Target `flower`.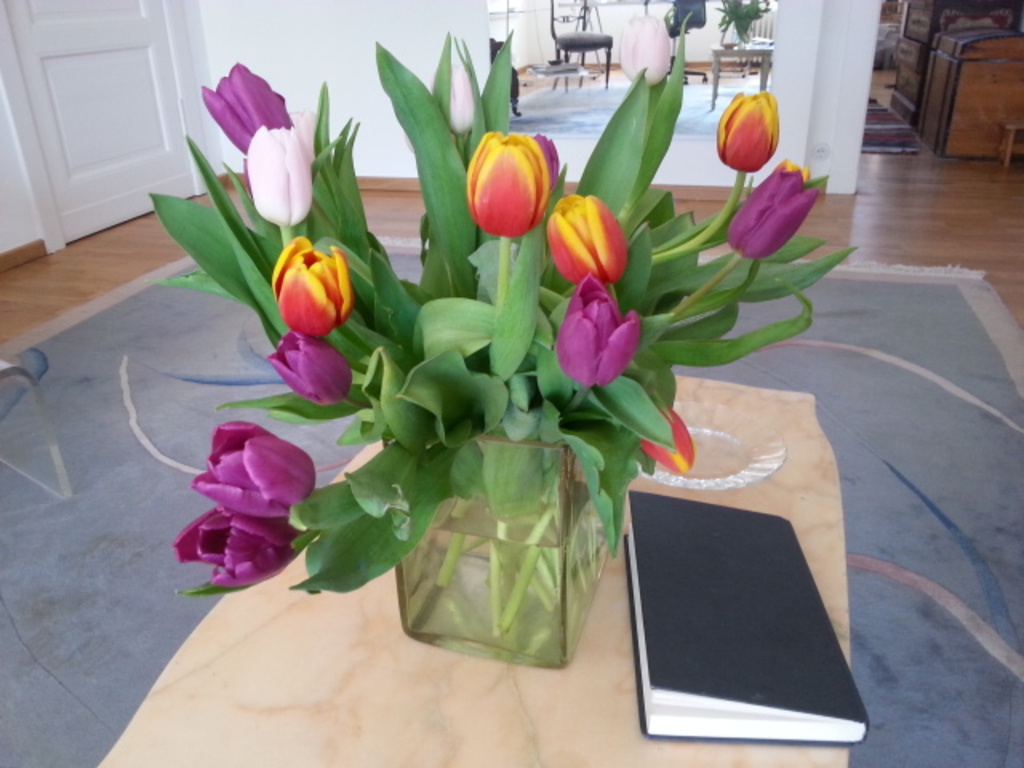
Target region: bbox=[558, 275, 642, 394].
